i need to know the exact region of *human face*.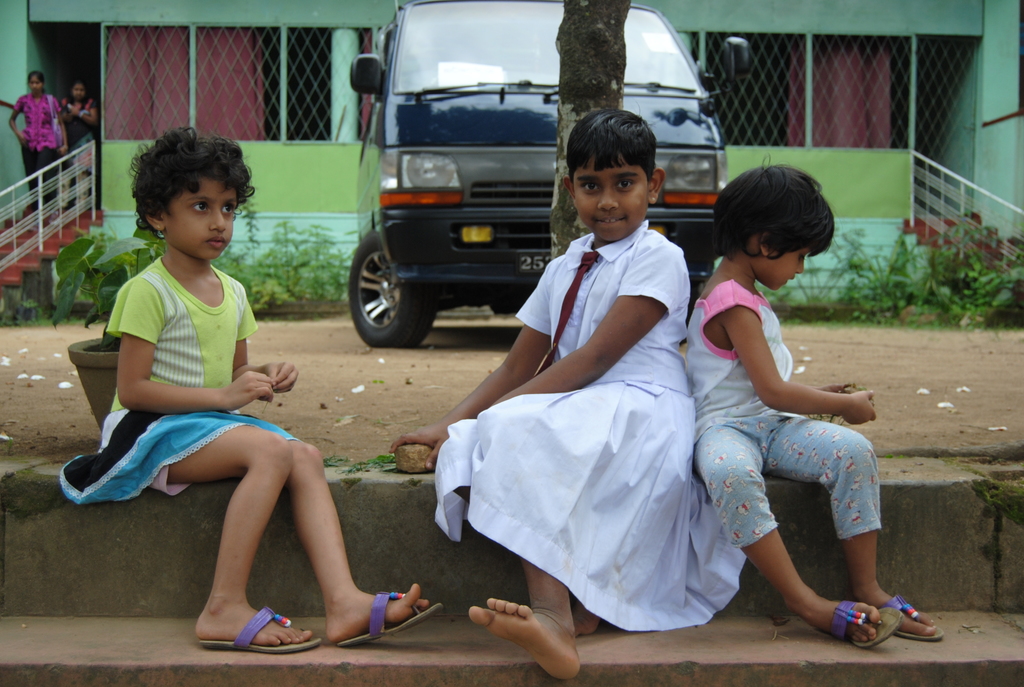
Region: detection(165, 177, 239, 260).
